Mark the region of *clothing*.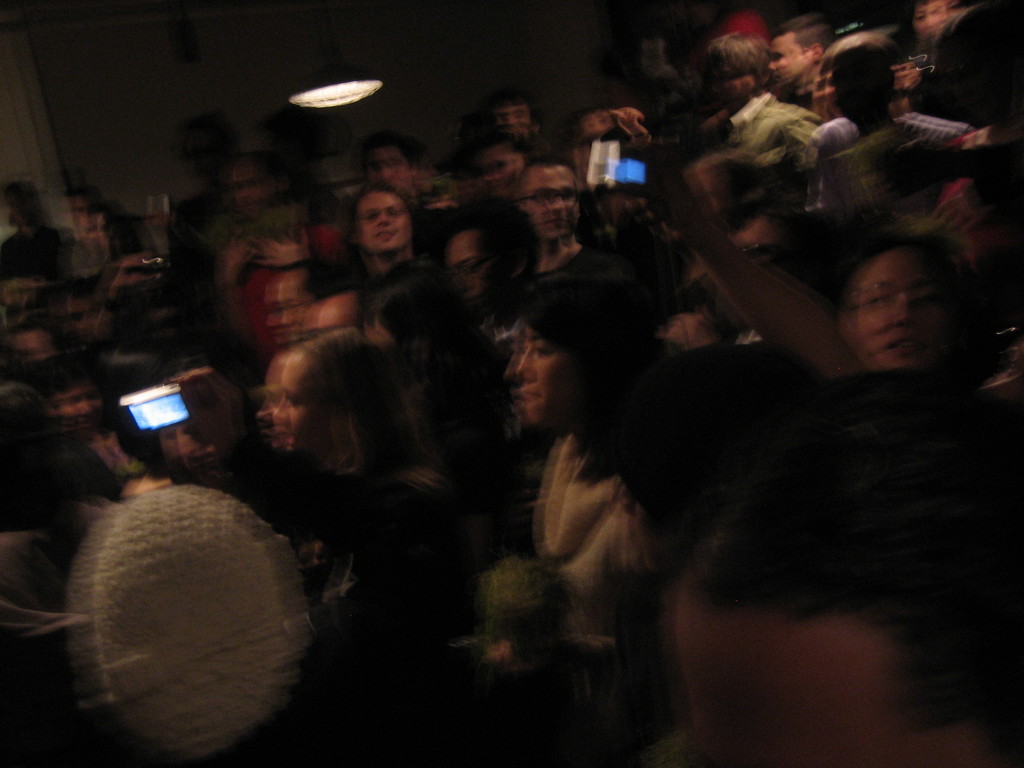
Region: pyautogui.locateOnScreen(93, 486, 311, 753).
